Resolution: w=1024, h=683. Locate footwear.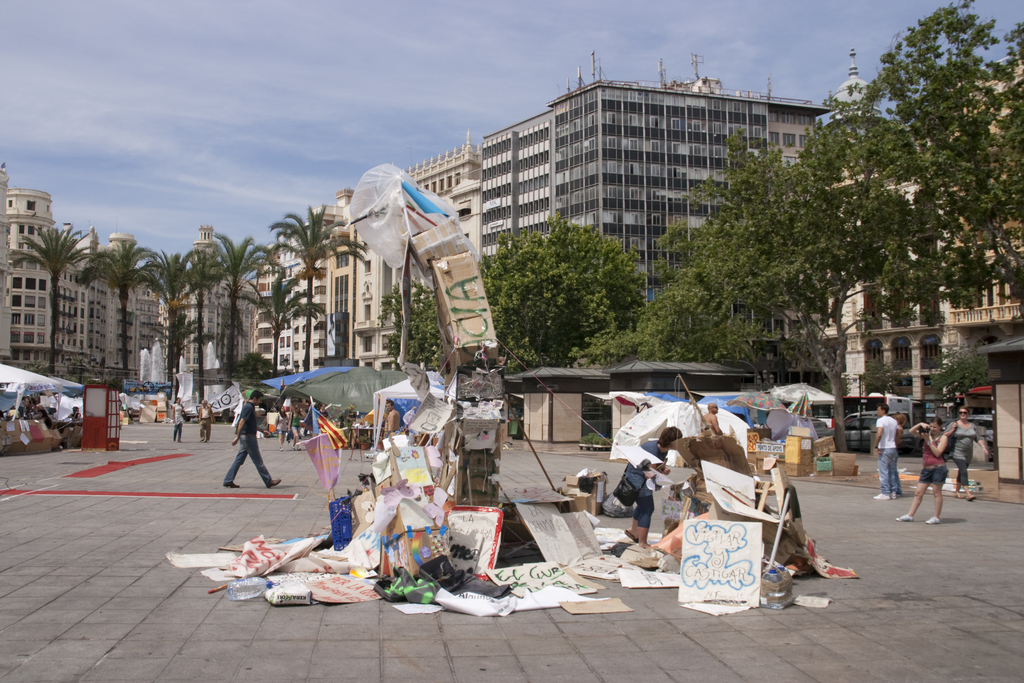
rect(894, 507, 916, 523).
